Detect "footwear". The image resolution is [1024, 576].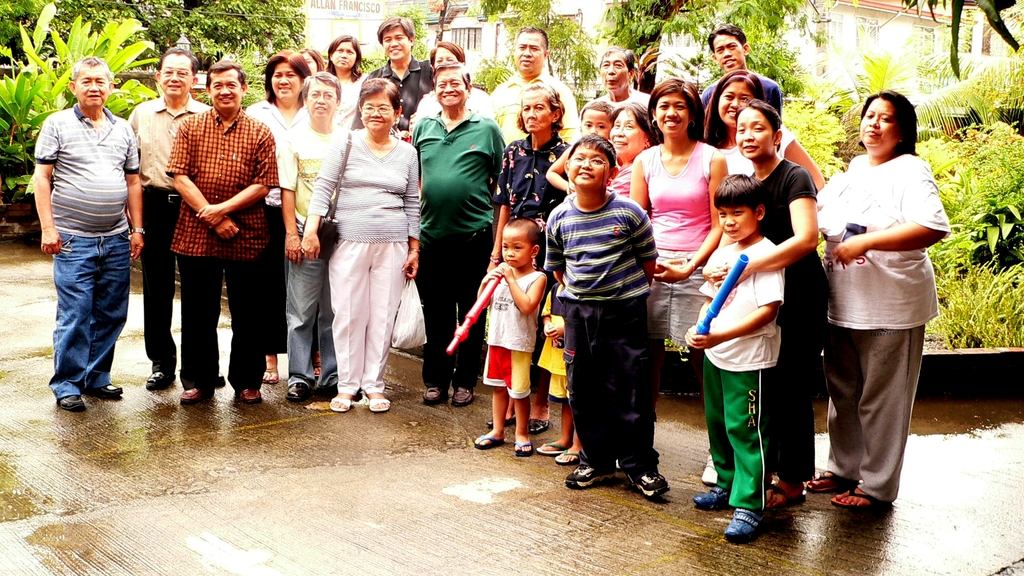
(722, 513, 758, 546).
